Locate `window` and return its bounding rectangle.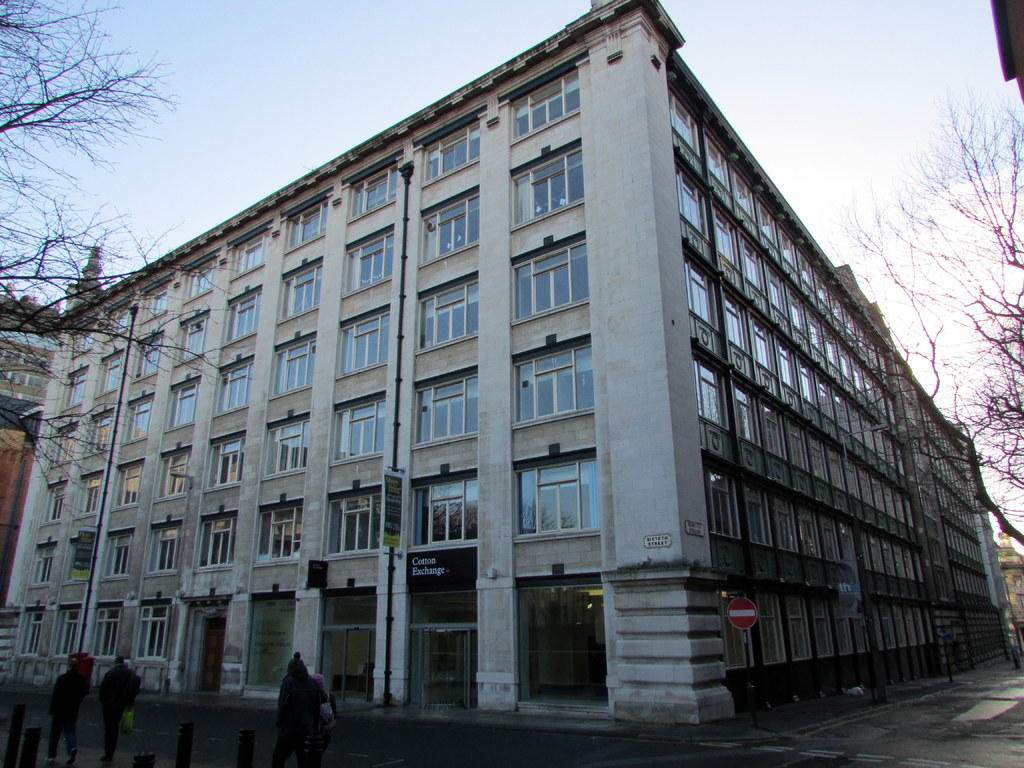
x1=76, y1=477, x2=108, y2=518.
